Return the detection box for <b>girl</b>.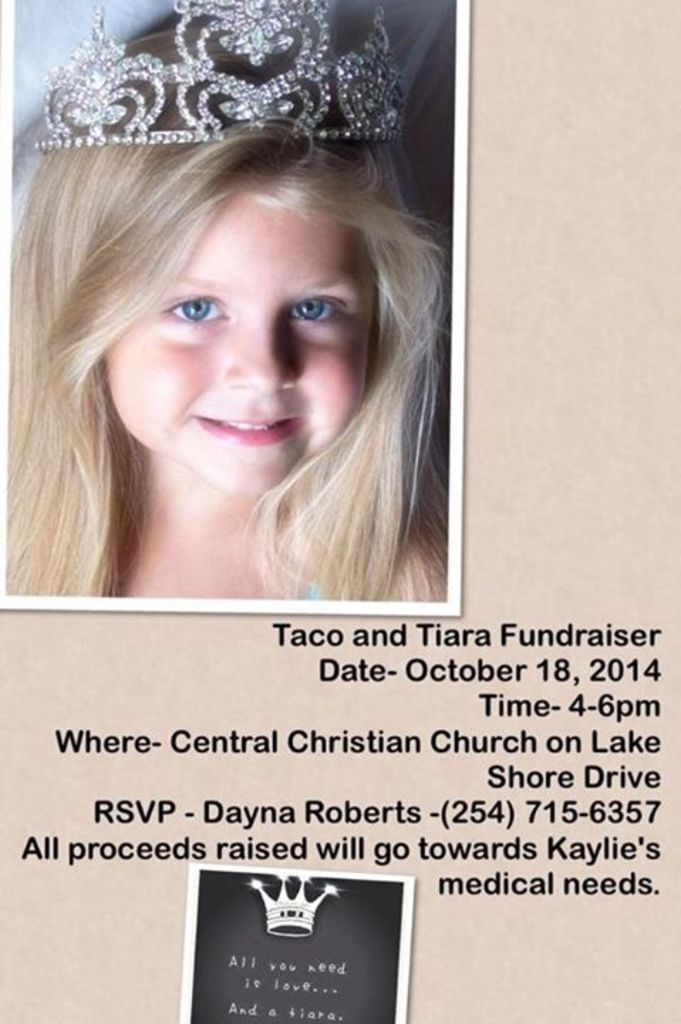
4,0,452,604.
